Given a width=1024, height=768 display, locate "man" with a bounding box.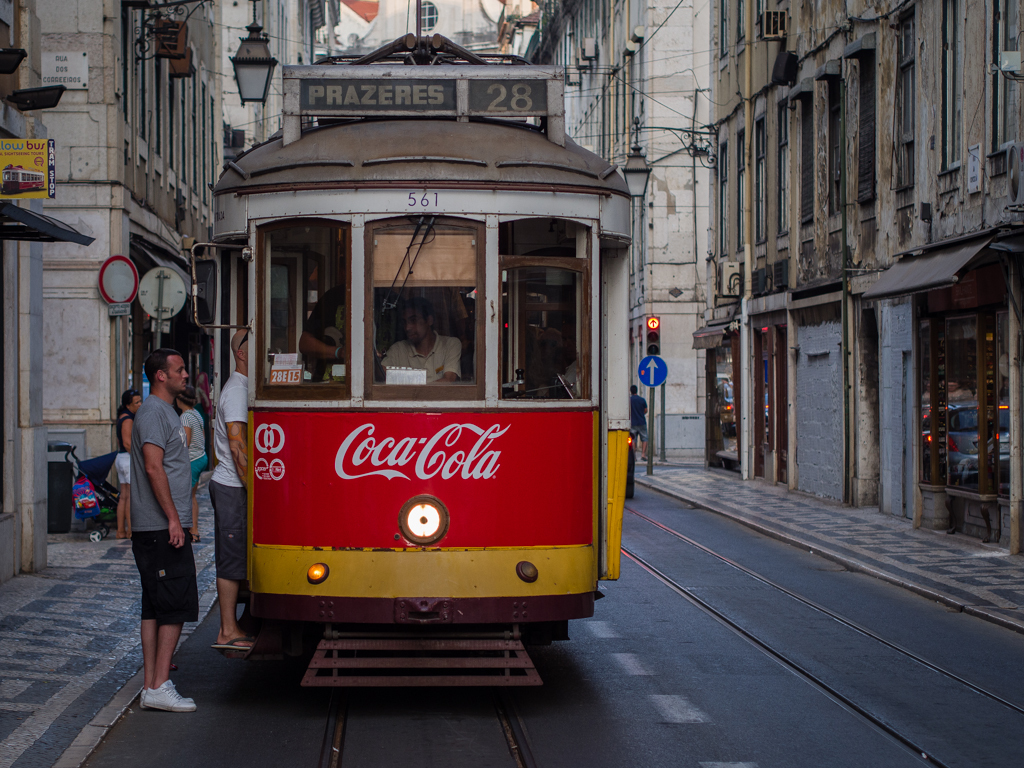
Located: region(379, 298, 460, 379).
